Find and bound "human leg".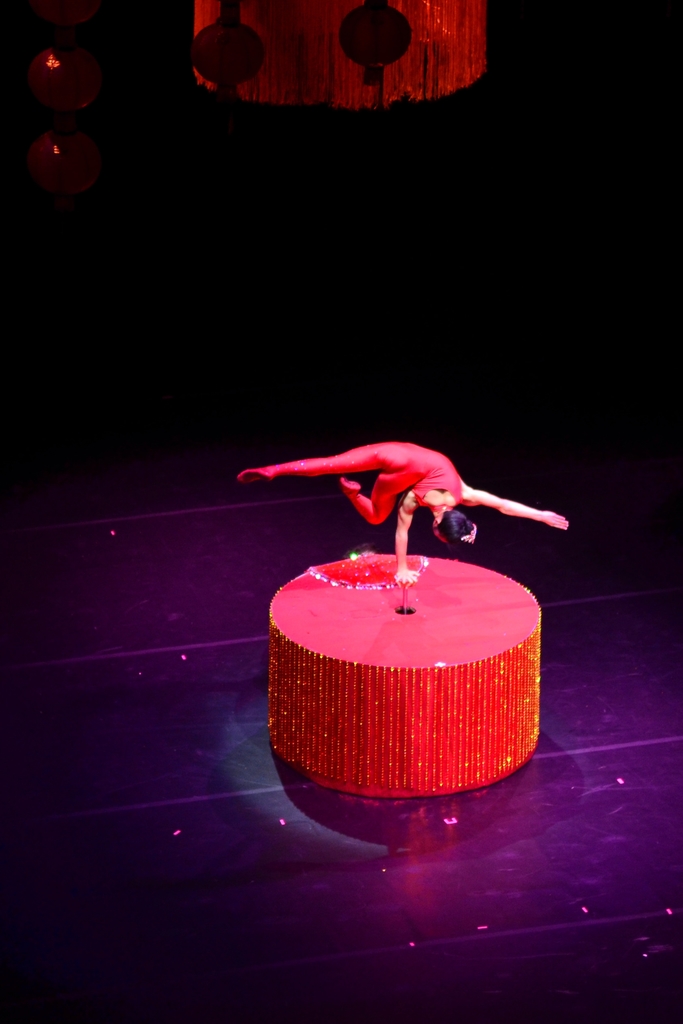
Bound: crop(339, 470, 420, 519).
